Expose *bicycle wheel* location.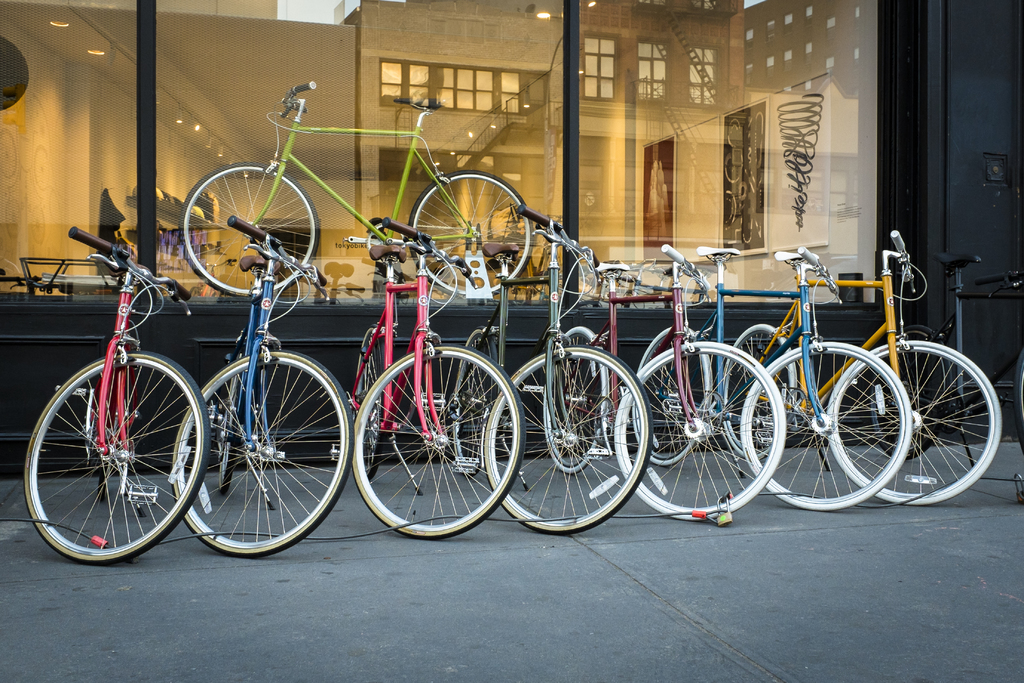
Exposed at bbox=[1006, 344, 1023, 452].
